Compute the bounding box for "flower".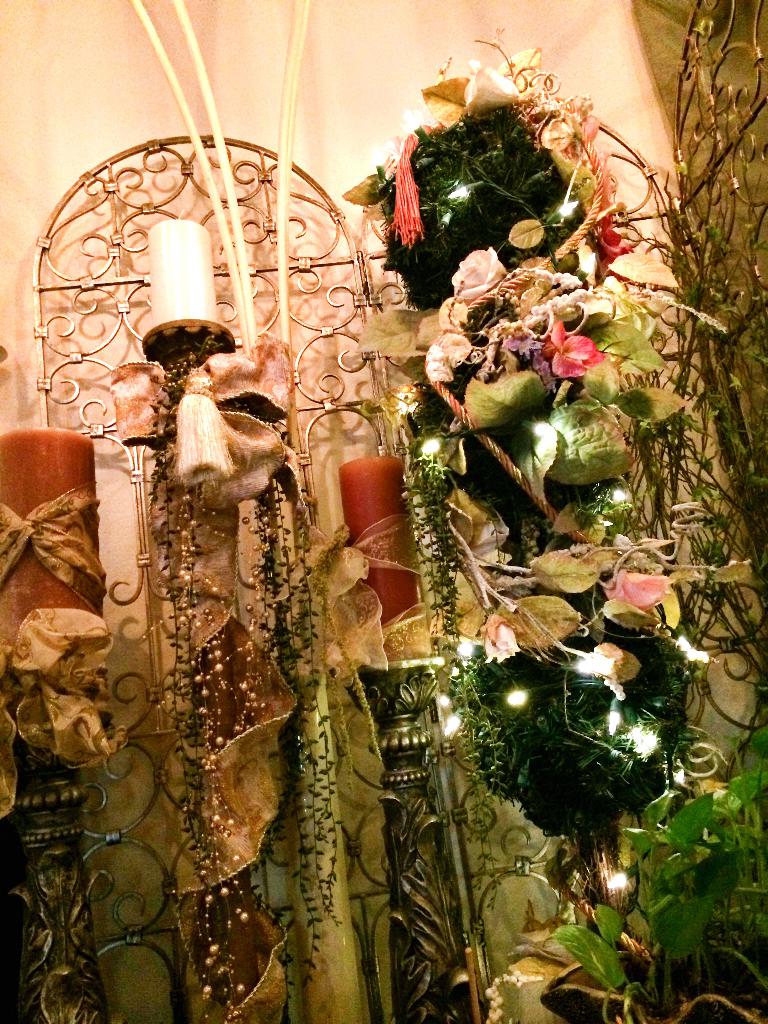
bbox(450, 242, 506, 305).
